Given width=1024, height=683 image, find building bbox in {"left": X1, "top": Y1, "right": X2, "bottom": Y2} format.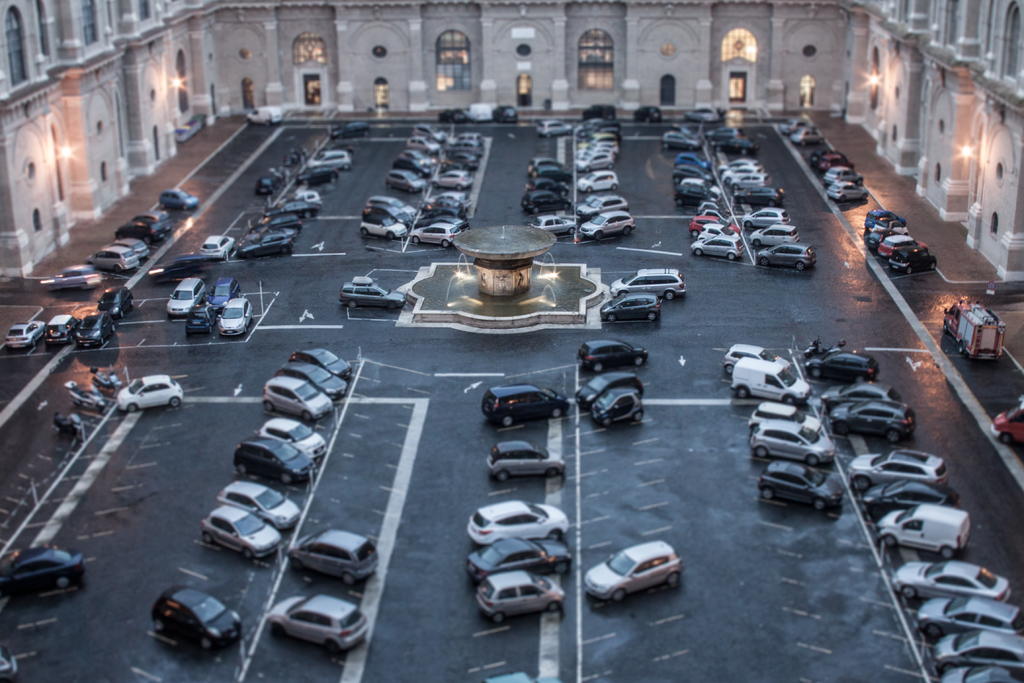
{"left": 0, "top": 0, "right": 1023, "bottom": 682}.
